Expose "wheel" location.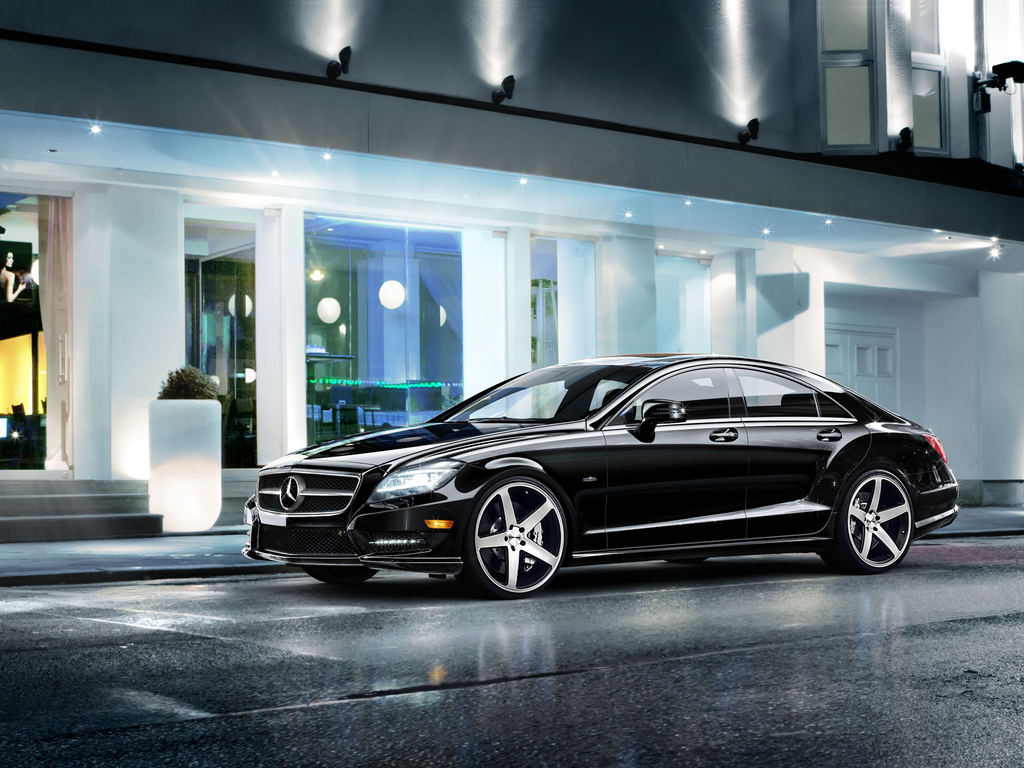
Exposed at {"x1": 297, "y1": 566, "x2": 378, "y2": 589}.
